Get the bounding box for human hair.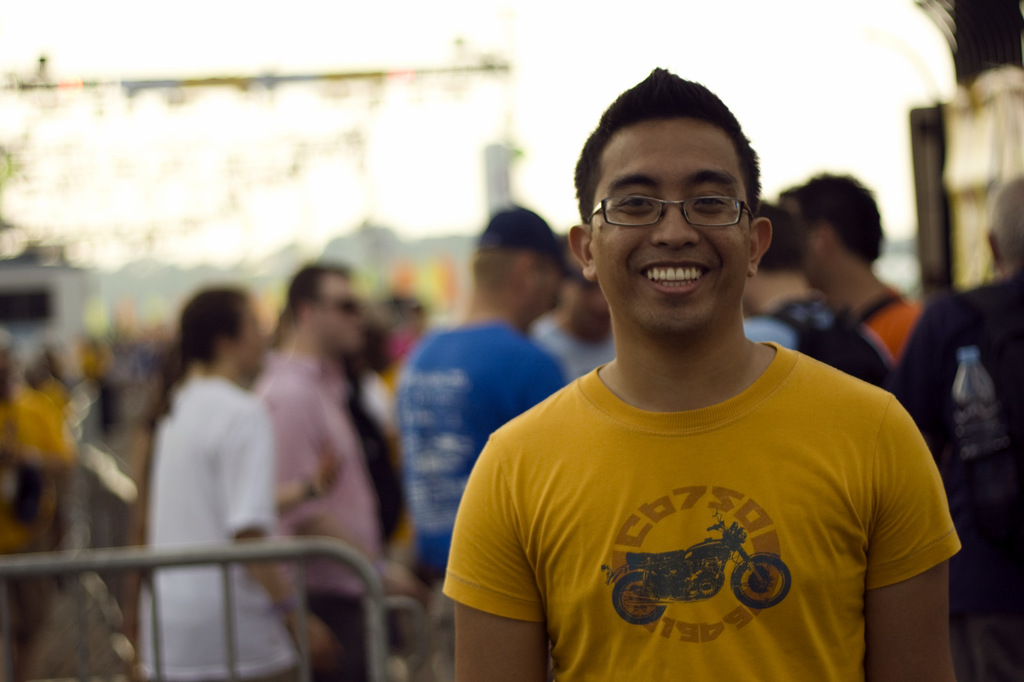
box=[175, 278, 246, 373].
